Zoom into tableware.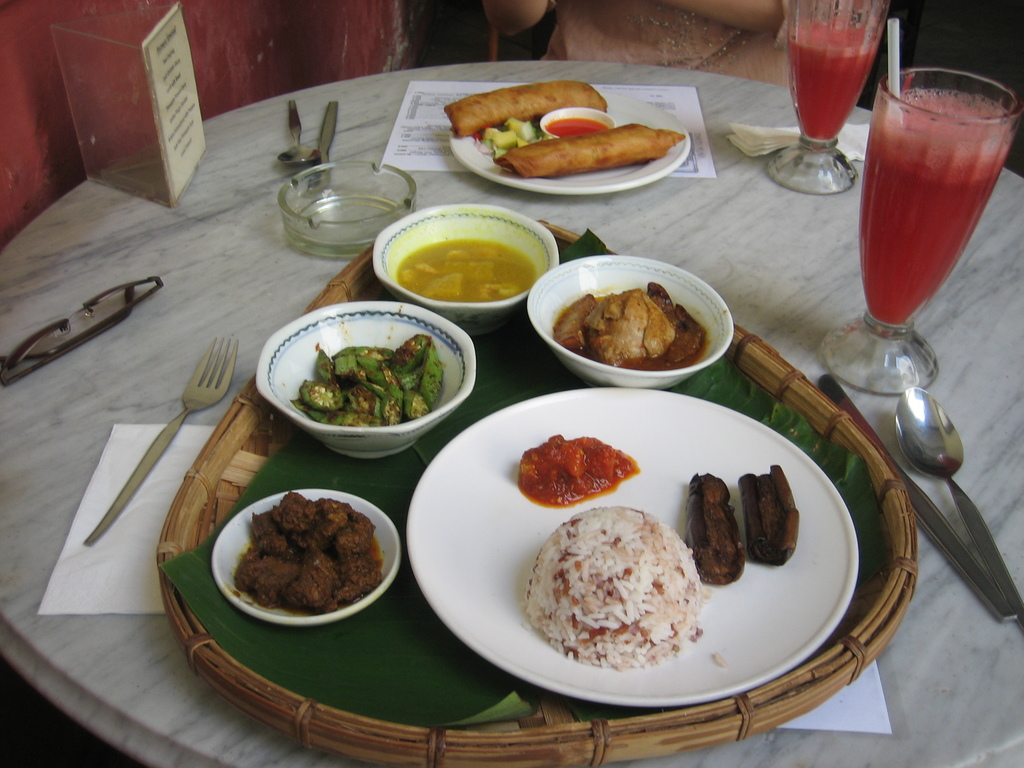
Zoom target: bbox(529, 253, 732, 388).
